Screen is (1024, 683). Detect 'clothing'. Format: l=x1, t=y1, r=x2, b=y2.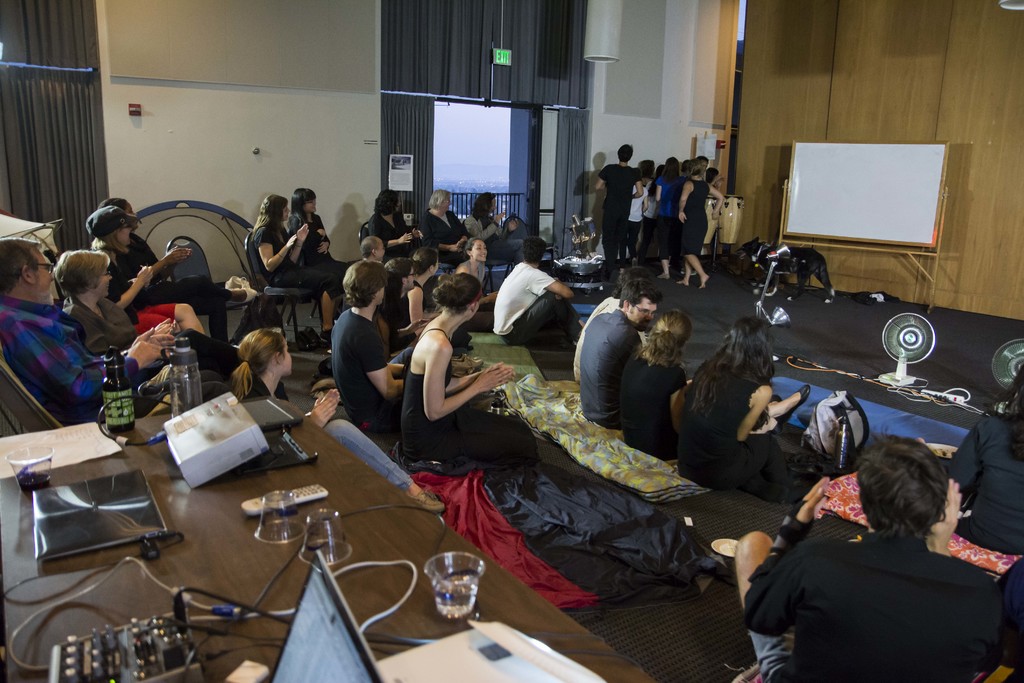
l=580, t=309, r=646, b=427.
